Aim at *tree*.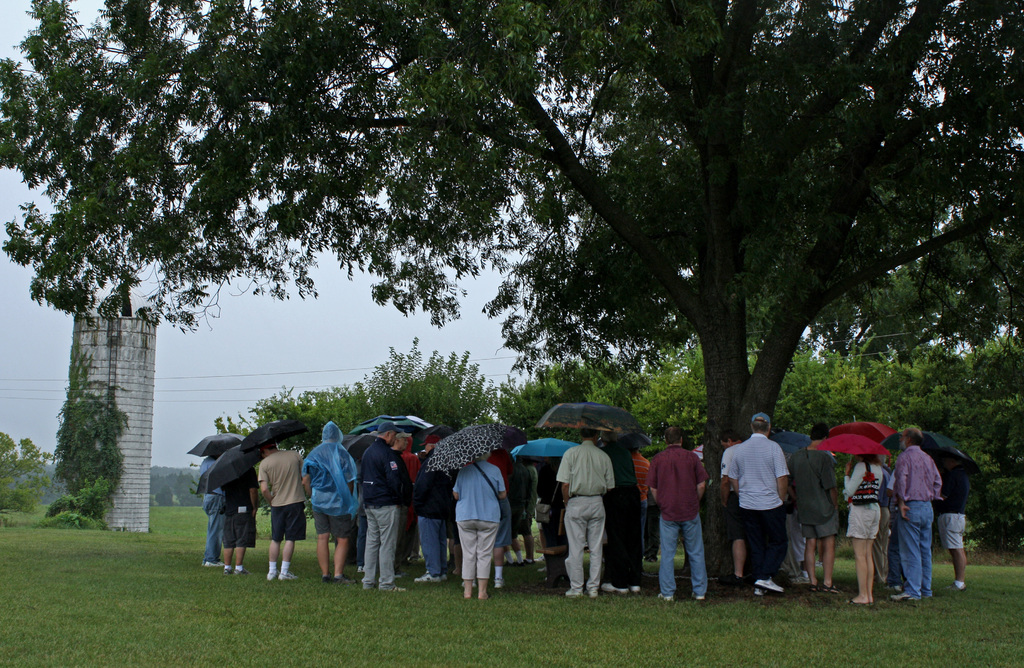
Aimed at (0,0,1023,595).
